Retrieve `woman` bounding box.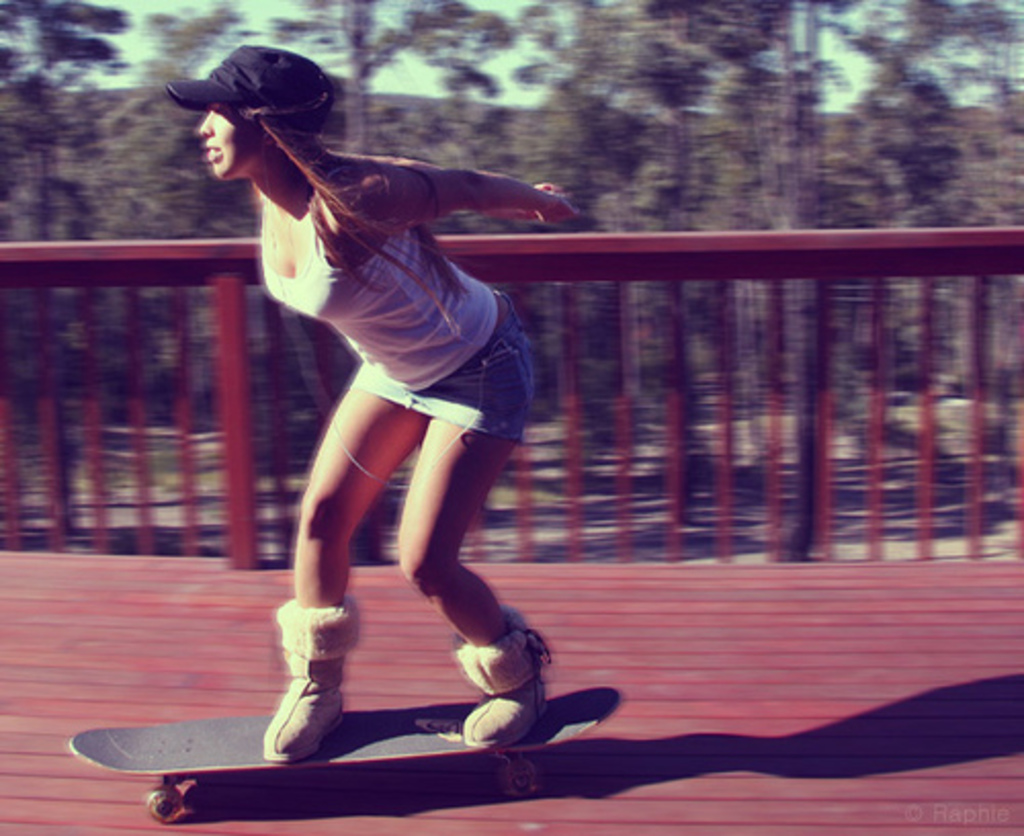
Bounding box: x1=188 y1=51 x2=584 y2=742.
